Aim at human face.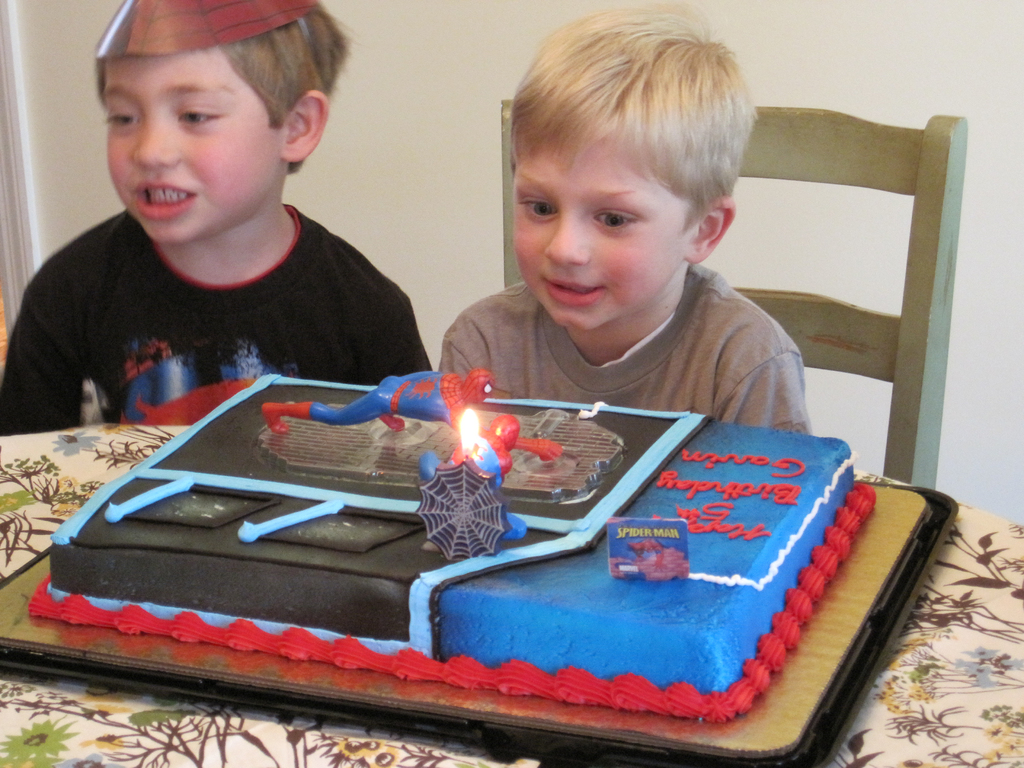
Aimed at region(107, 54, 273, 244).
